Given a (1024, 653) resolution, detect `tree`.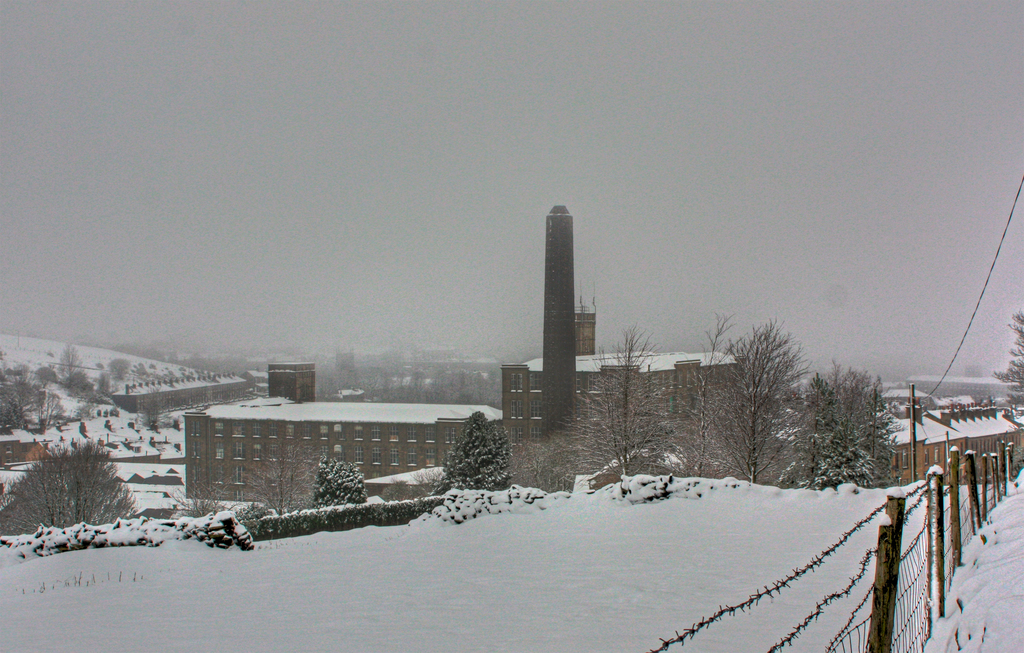
{"left": 15, "top": 430, "right": 128, "bottom": 536}.
